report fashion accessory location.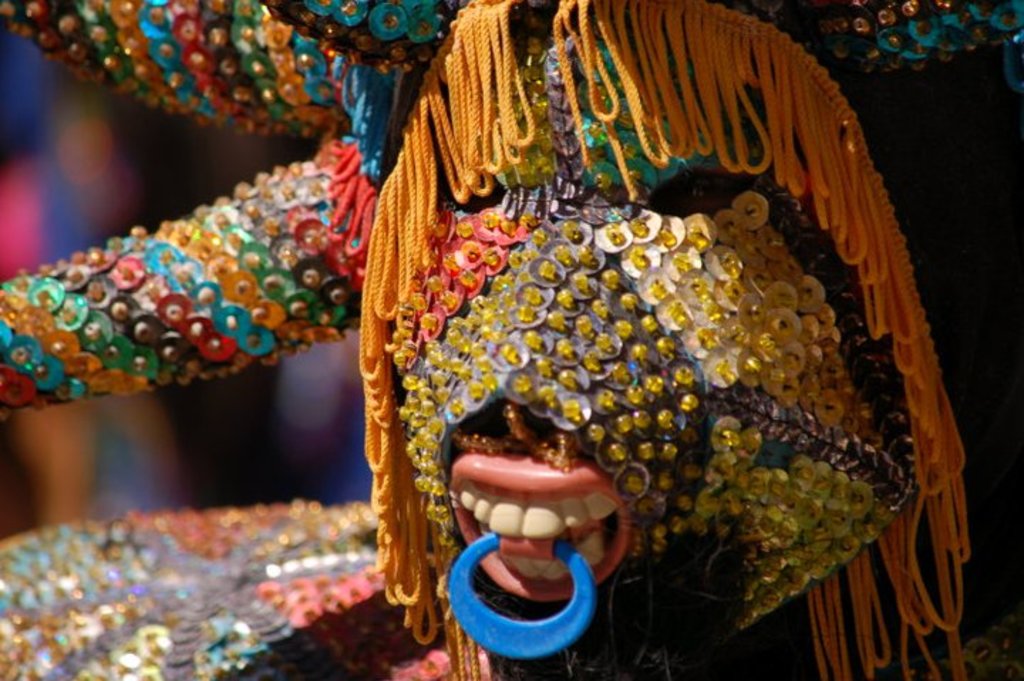
Report: BBox(0, 0, 1023, 680).
